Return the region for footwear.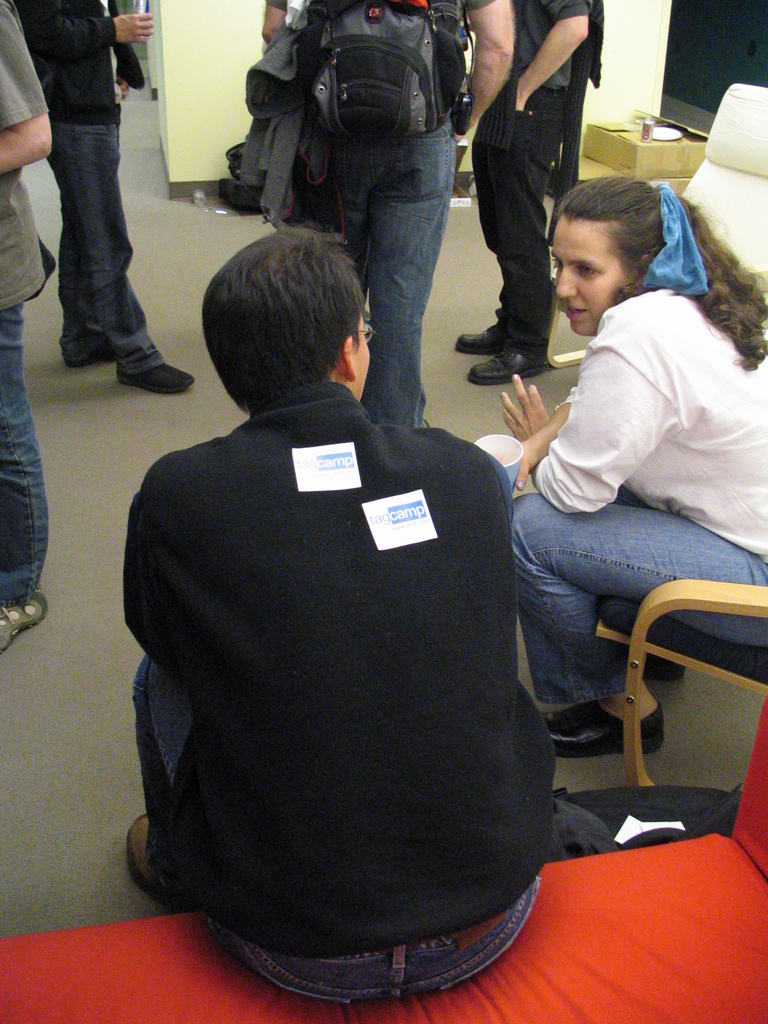
<region>607, 638, 698, 691</region>.
